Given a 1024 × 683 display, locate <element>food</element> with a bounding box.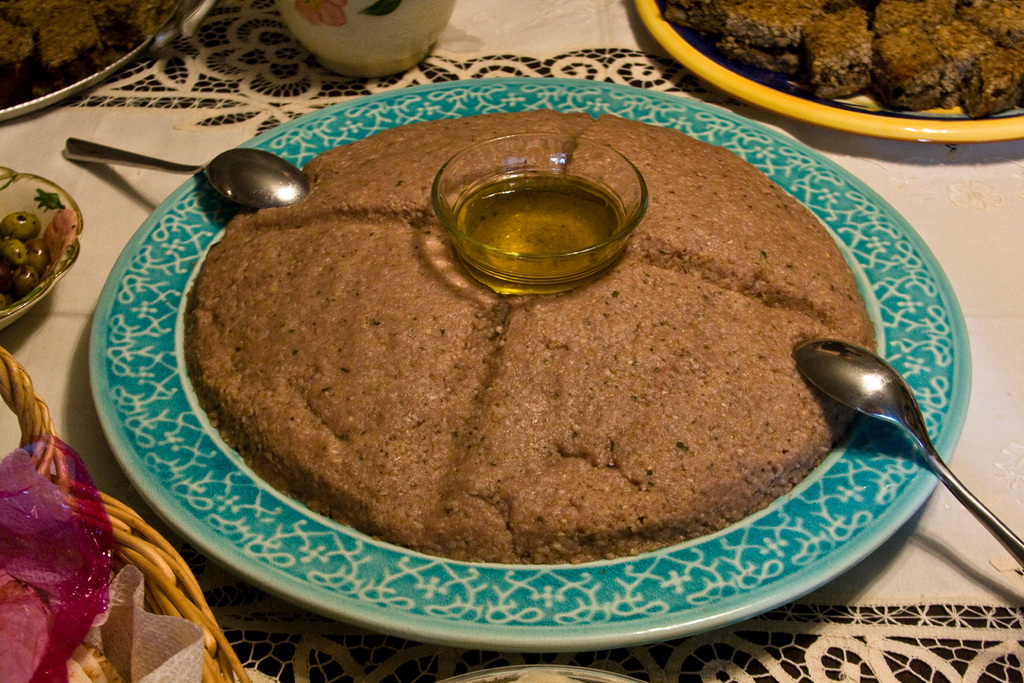
Located: [65,641,120,682].
